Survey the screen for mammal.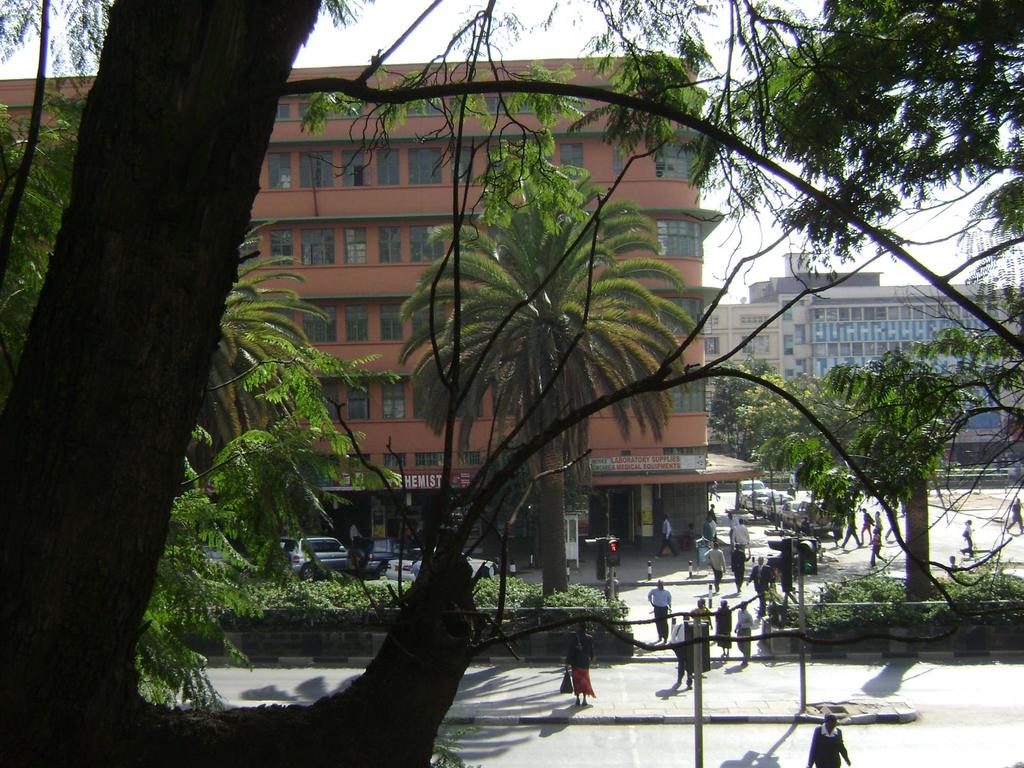
Survey found: bbox=(415, 556, 423, 577).
